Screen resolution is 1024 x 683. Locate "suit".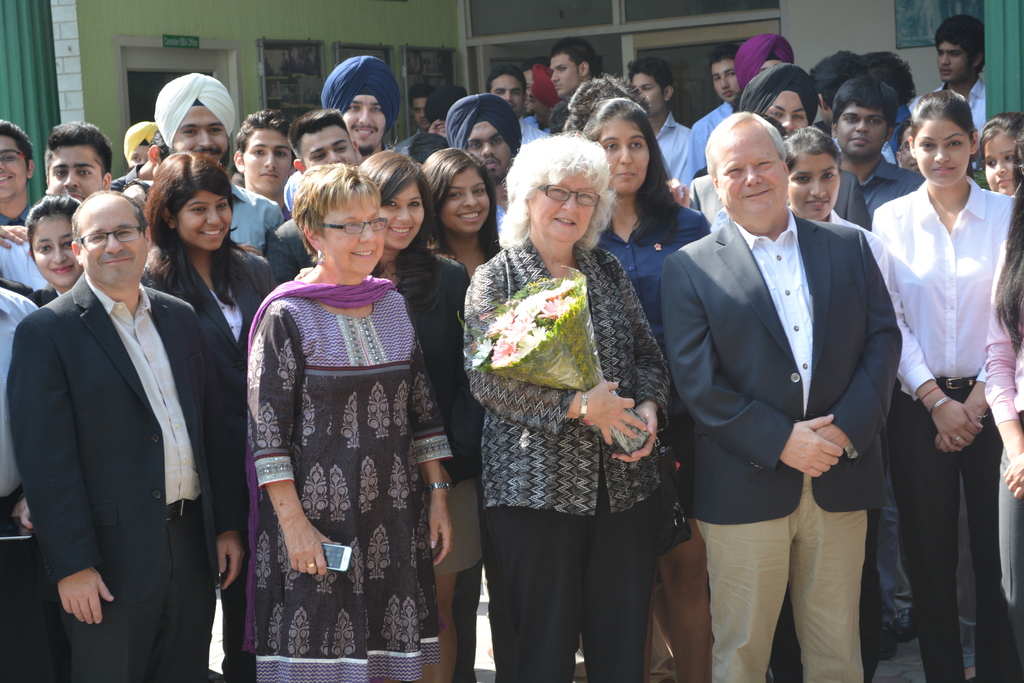
locate(396, 243, 473, 481).
